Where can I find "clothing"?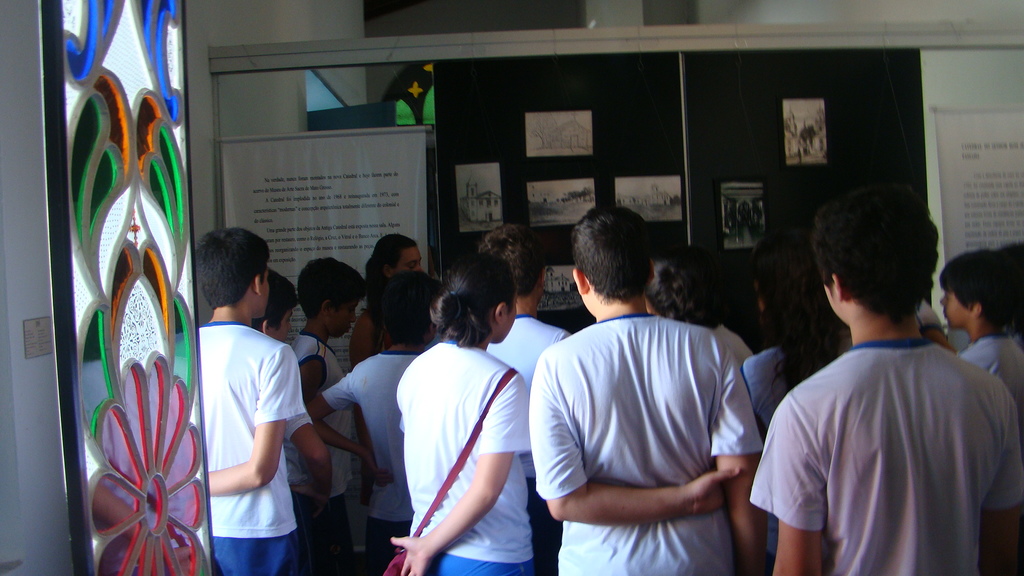
You can find it at left=527, top=312, right=766, bottom=575.
